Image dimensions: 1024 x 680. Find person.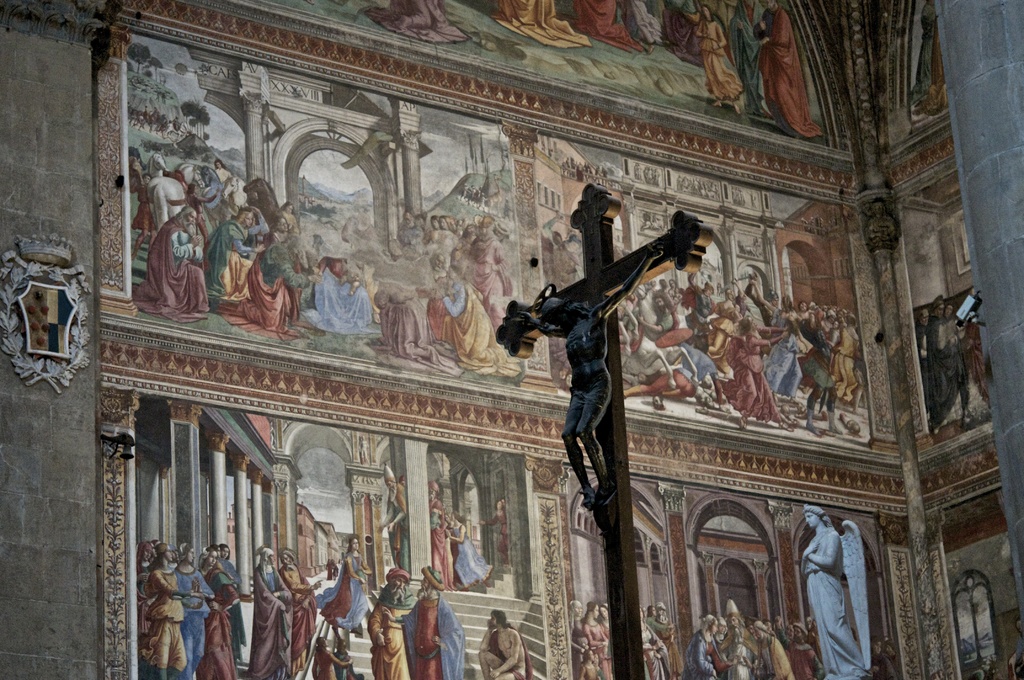
[968, 317, 995, 408].
